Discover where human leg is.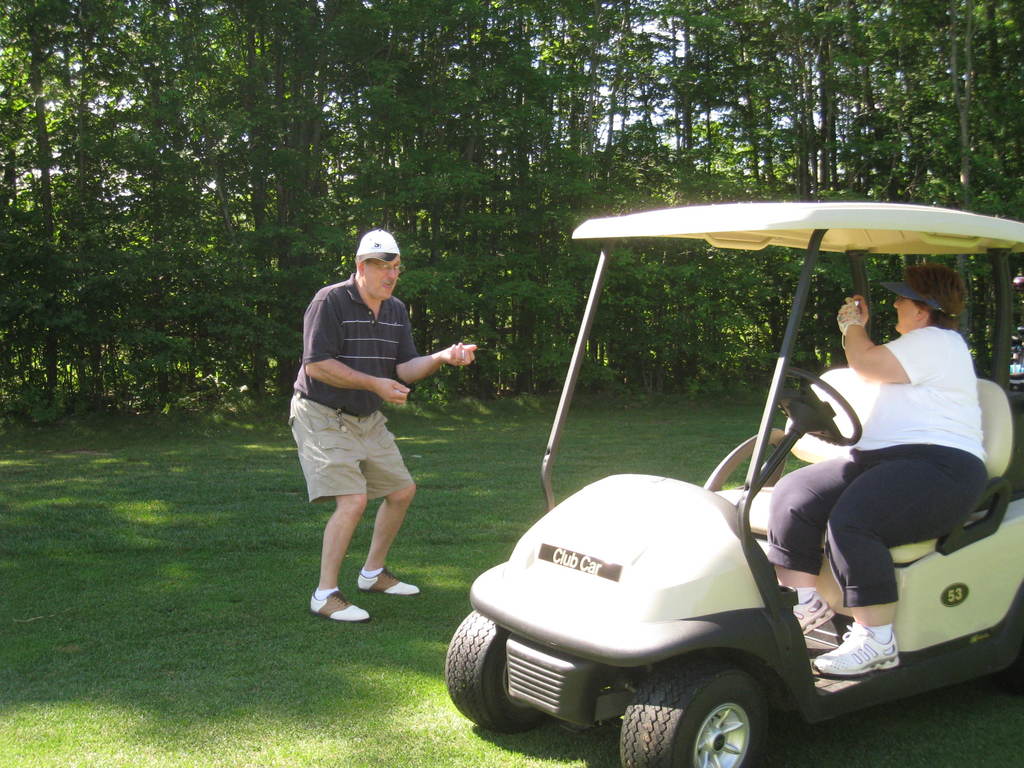
Discovered at 282,412,374,623.
